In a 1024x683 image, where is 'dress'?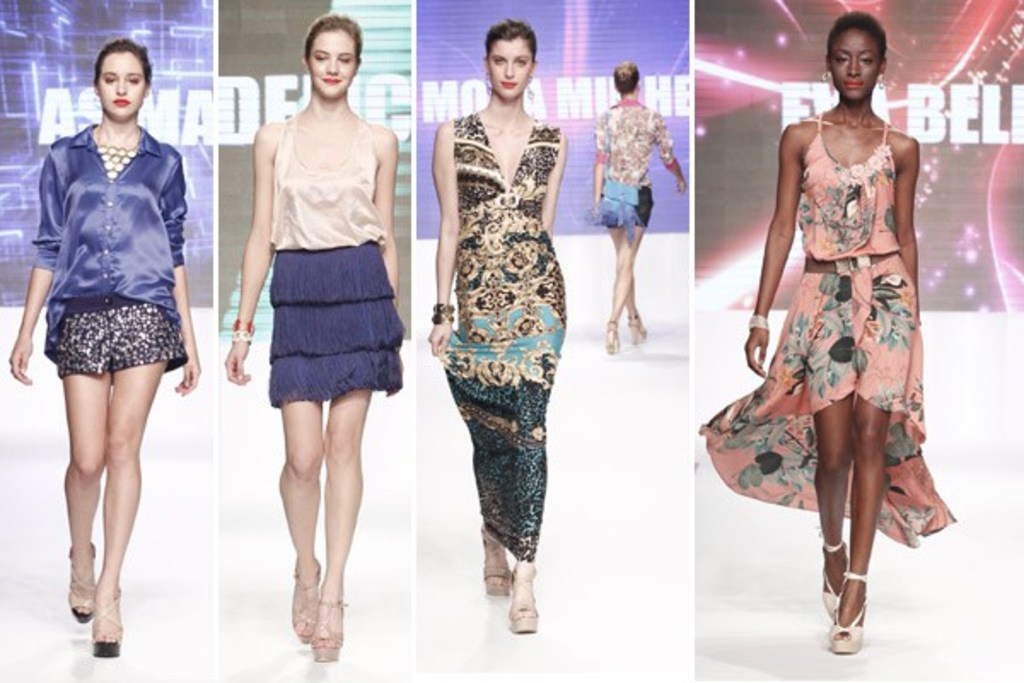
bbox(698, 113, 957, 548).
